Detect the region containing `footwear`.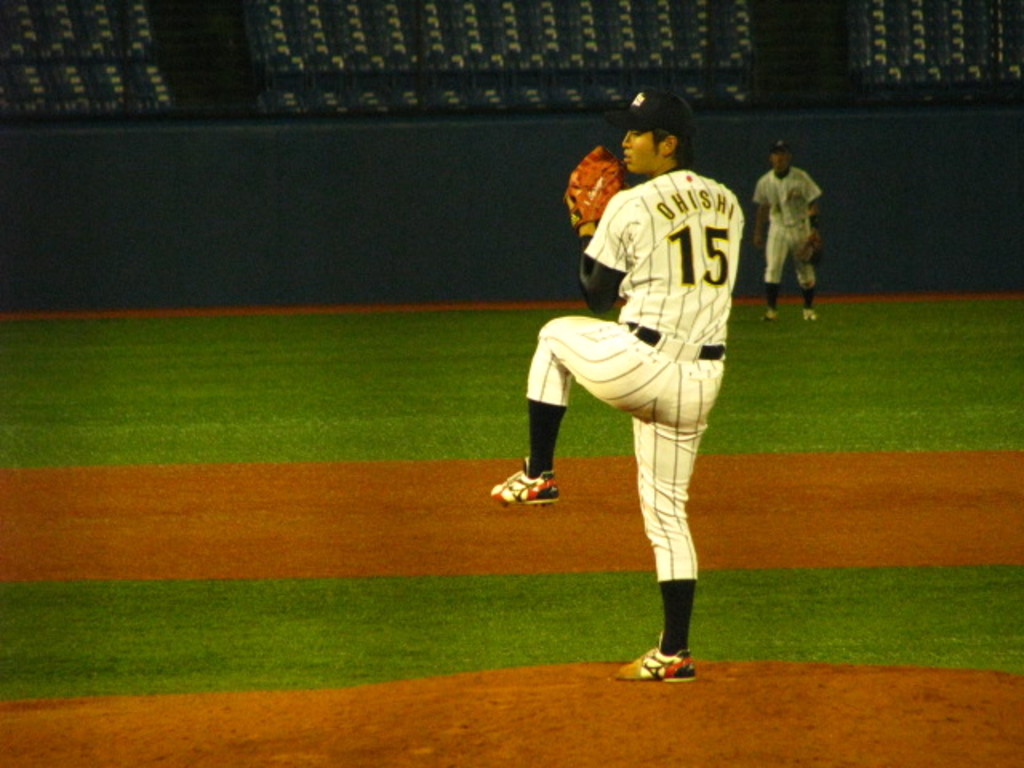
{"left": 616, "top": 638, "right": 696, "bottom": 686}.
